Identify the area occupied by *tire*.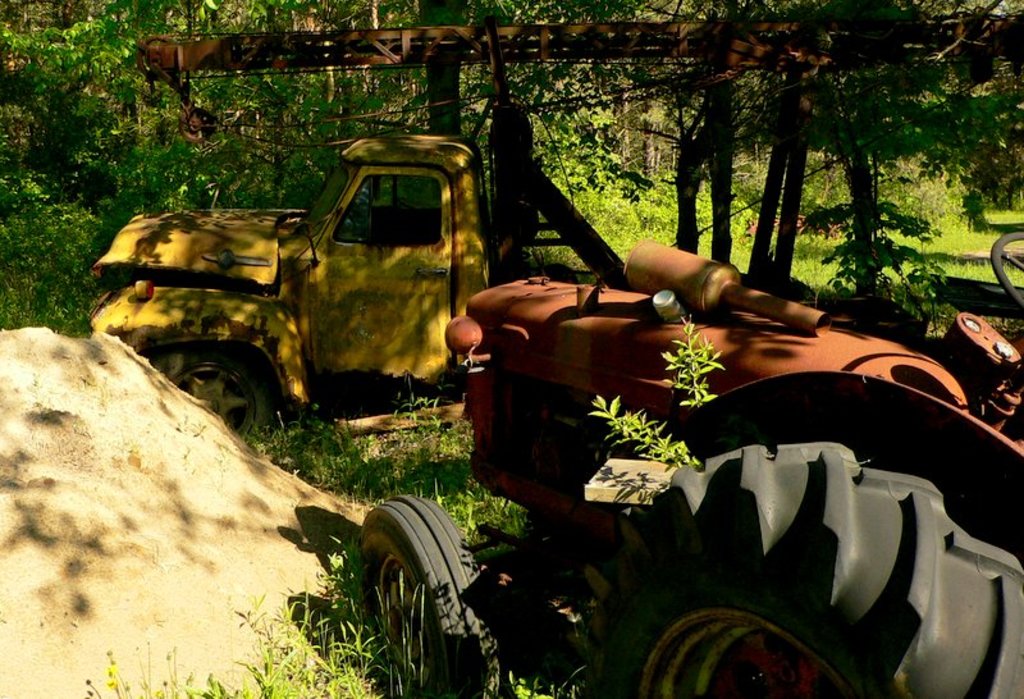
Area: rect(165, 353, 278, 454).
